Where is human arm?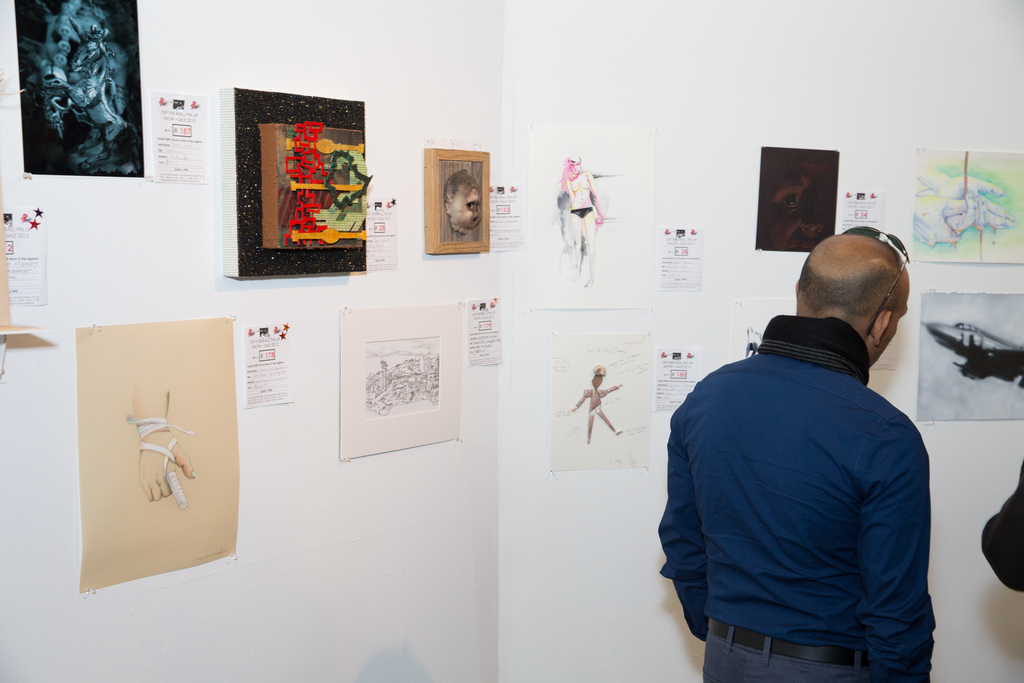
pyautogui.locateOnScreen(134, 388, 196, 511).
